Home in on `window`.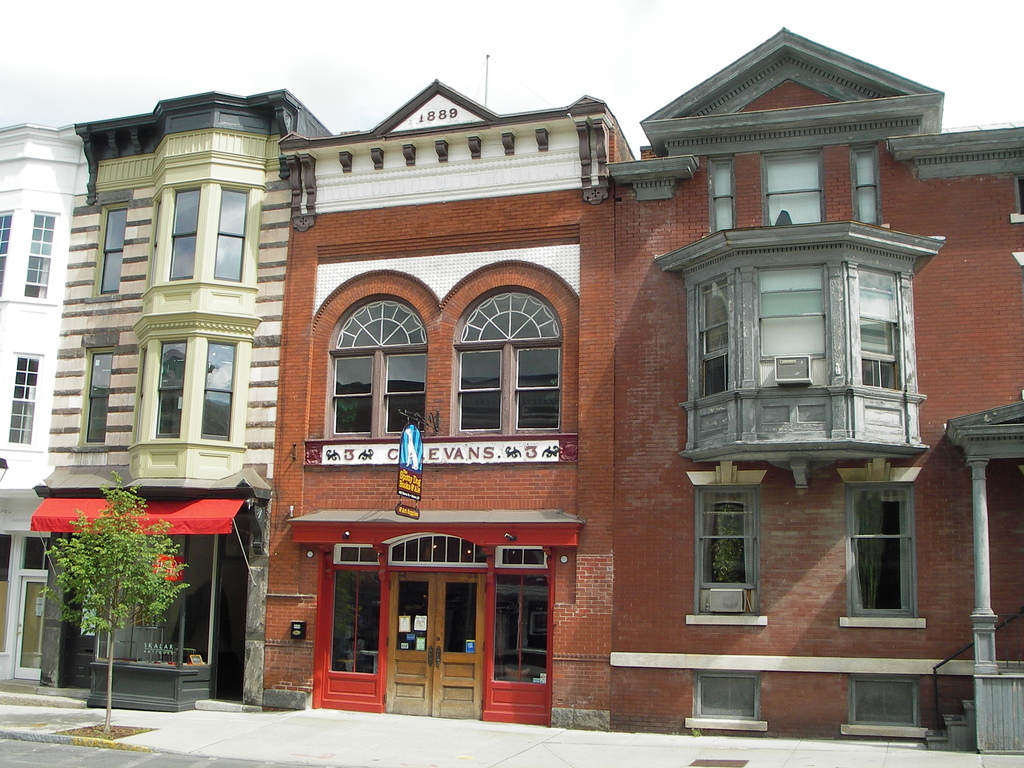
Homed in at box(754, 263, 827, 385).
